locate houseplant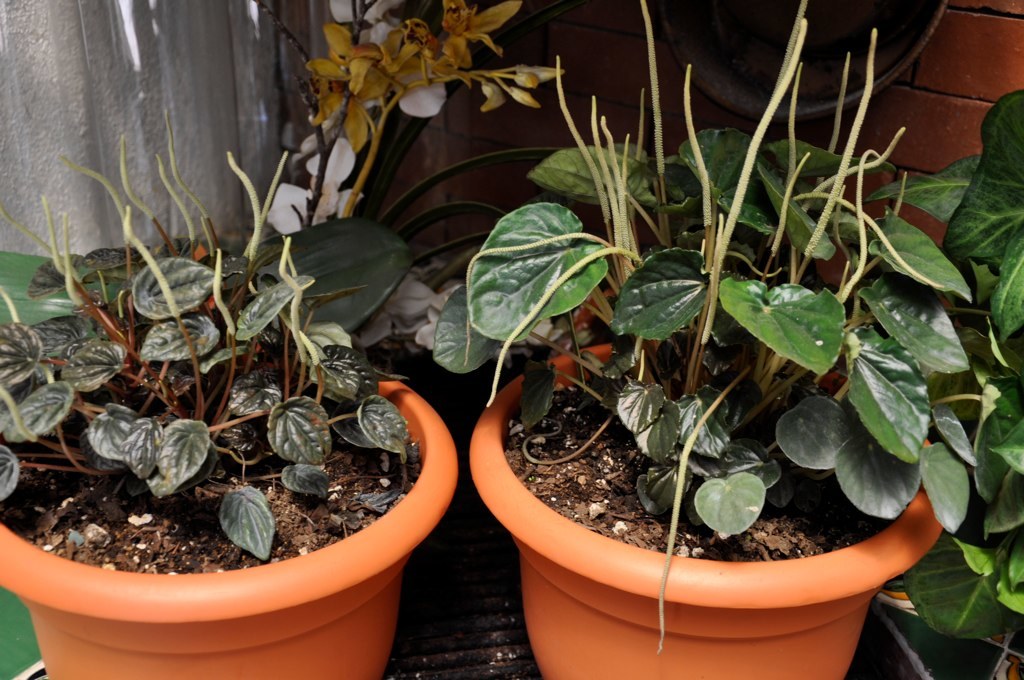
(left=432, top=0, right=971, bottom=679)
